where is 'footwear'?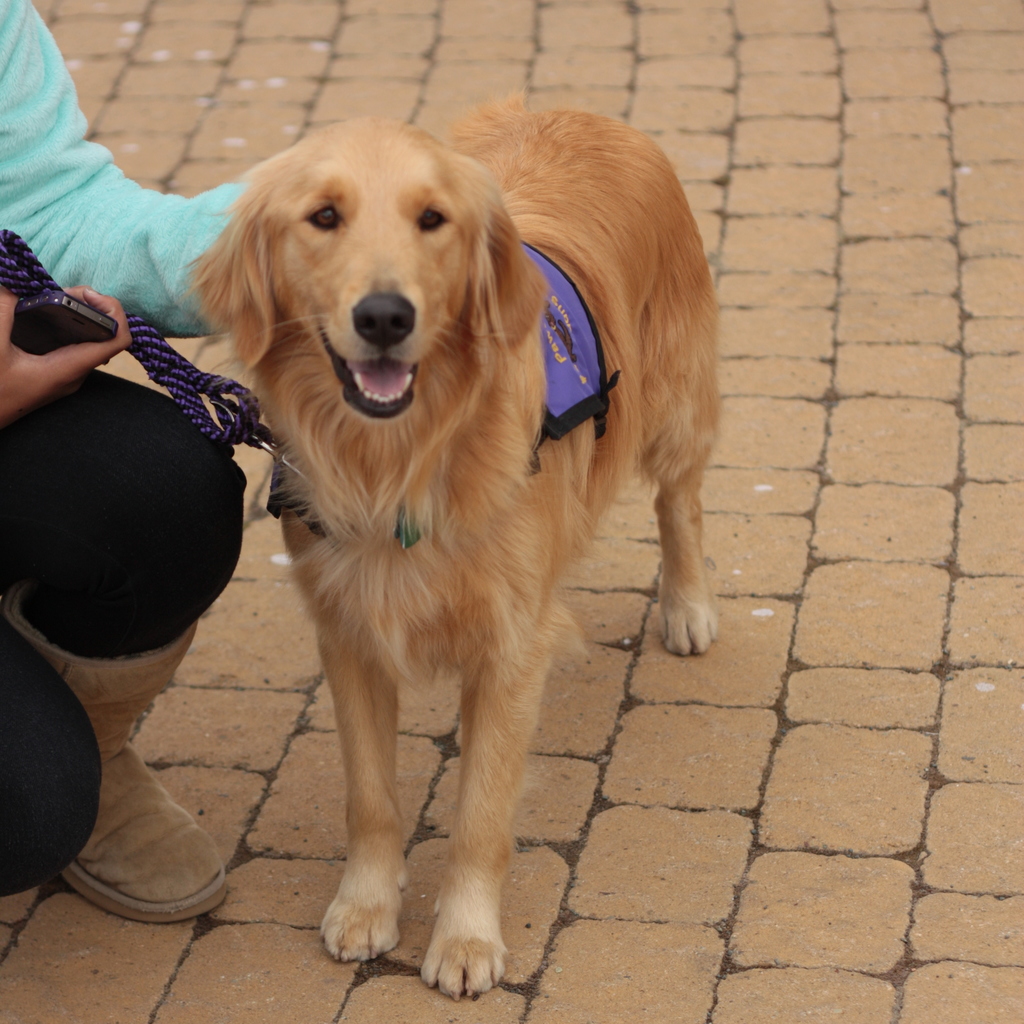
box=[0, 580, 224, 926].
